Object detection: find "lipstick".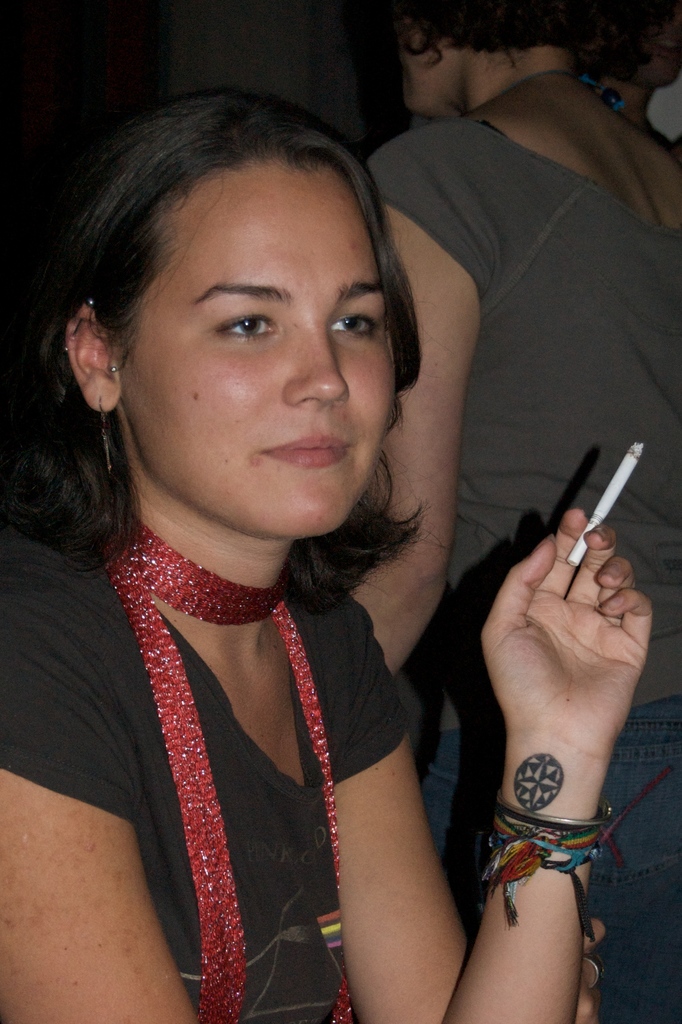
266/437/347/468.
